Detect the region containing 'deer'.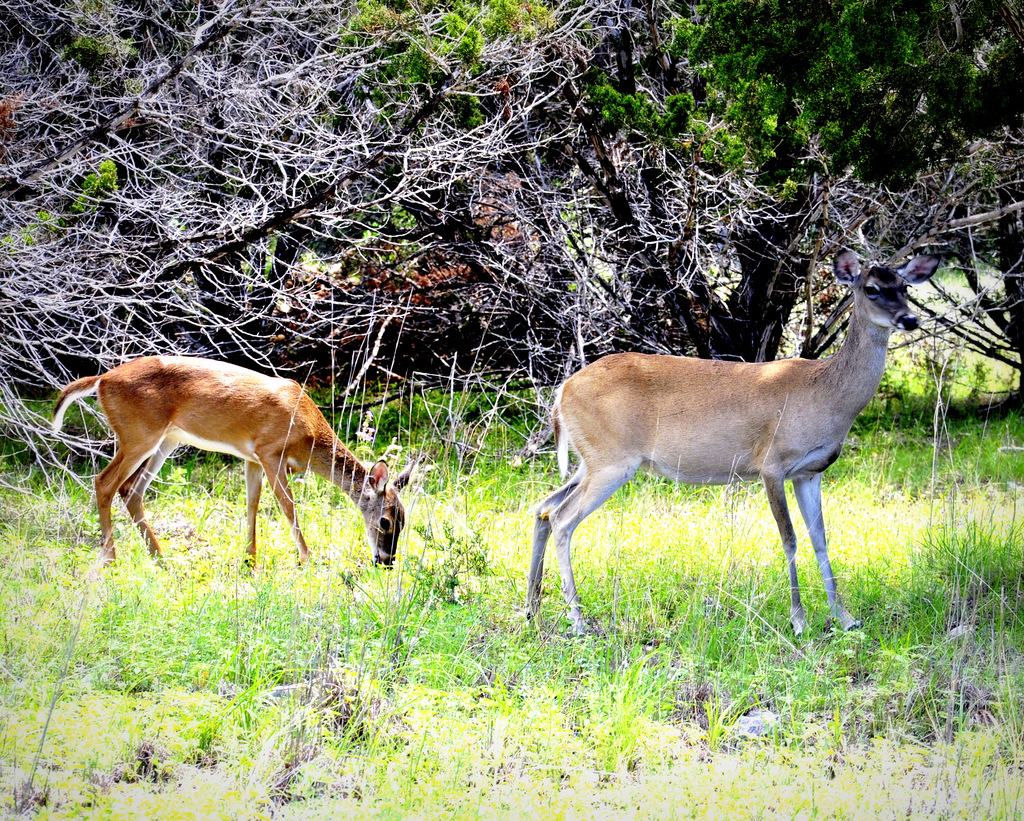
rect(45, 355, 420, 581).
